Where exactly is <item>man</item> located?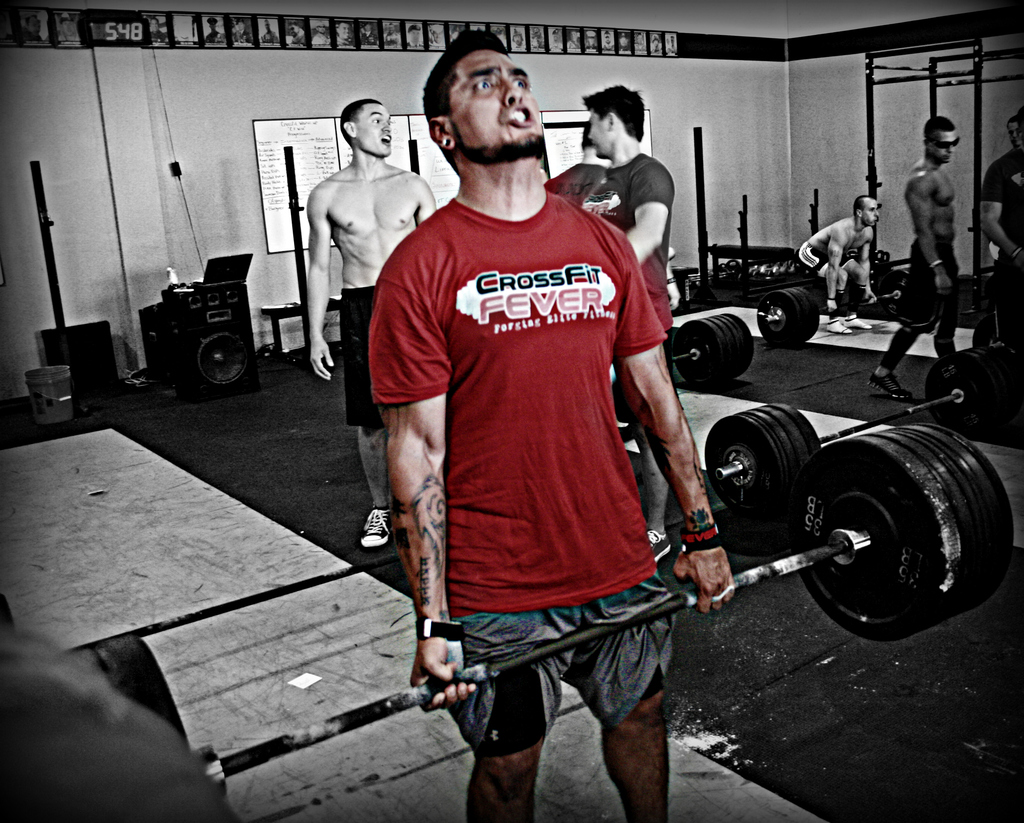
Its bounding box is left=796, top=196, right=881, bottom=333.
